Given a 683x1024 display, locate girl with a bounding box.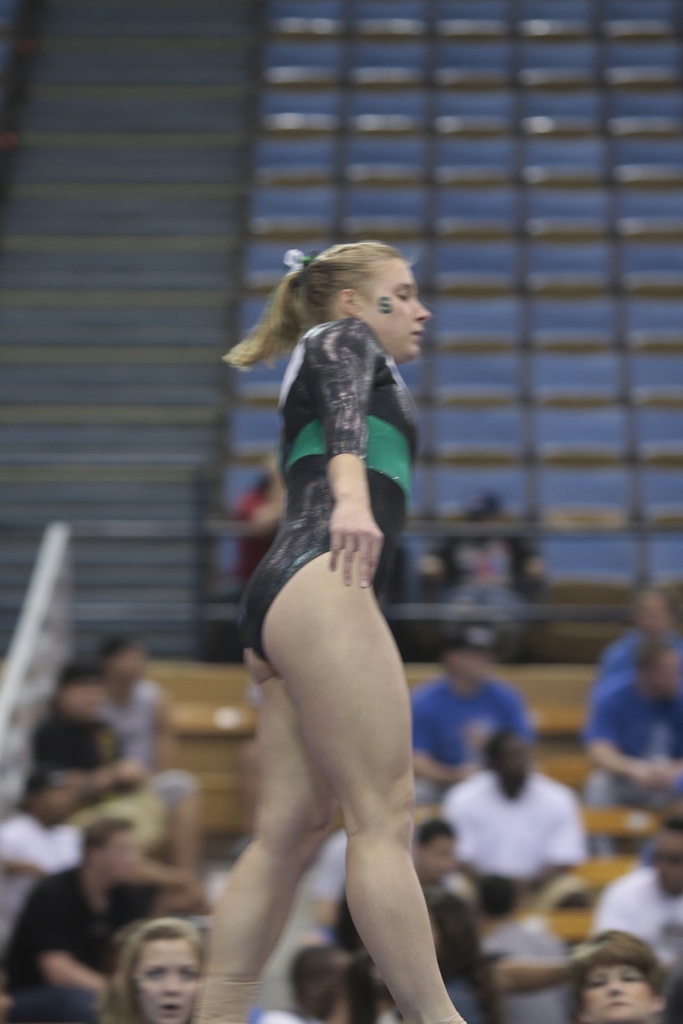
Located: pyautogui.locateOnScreen(102, 904, 200, 1023).
